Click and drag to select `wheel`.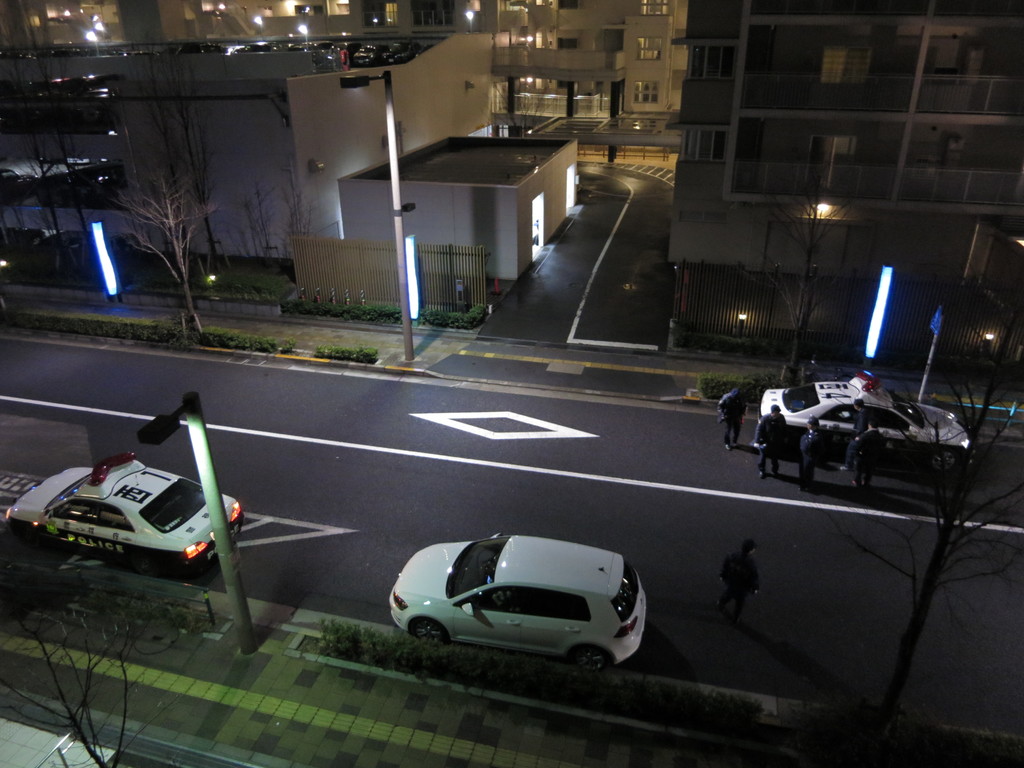
Selection: 572,648,612,669.
